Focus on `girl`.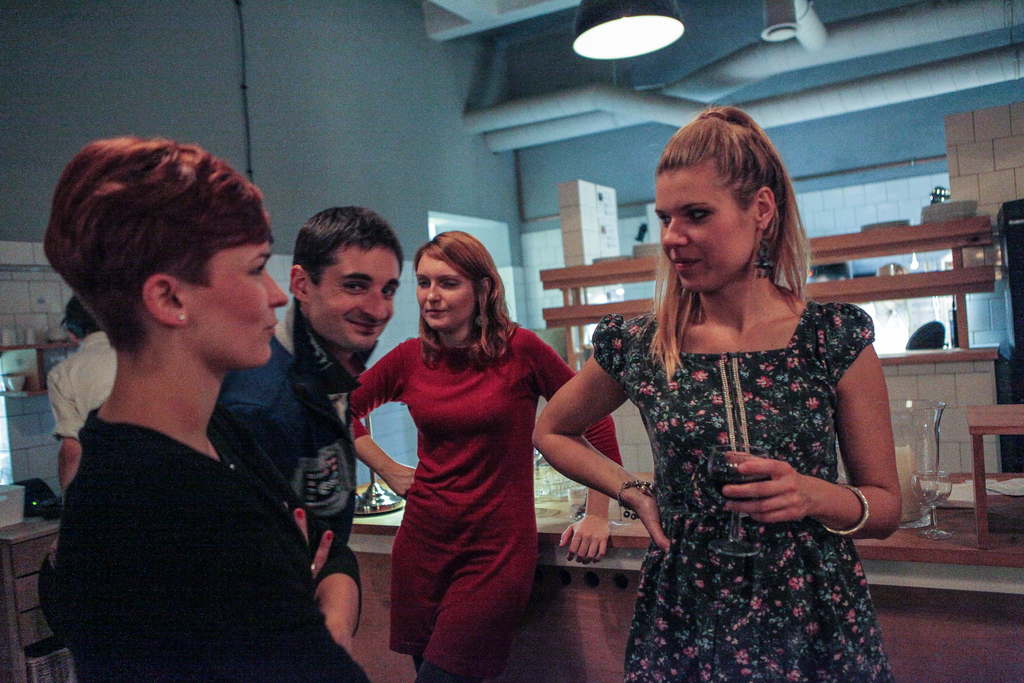
Focused at x1=54 y1=131 x2=360 y2=682.
